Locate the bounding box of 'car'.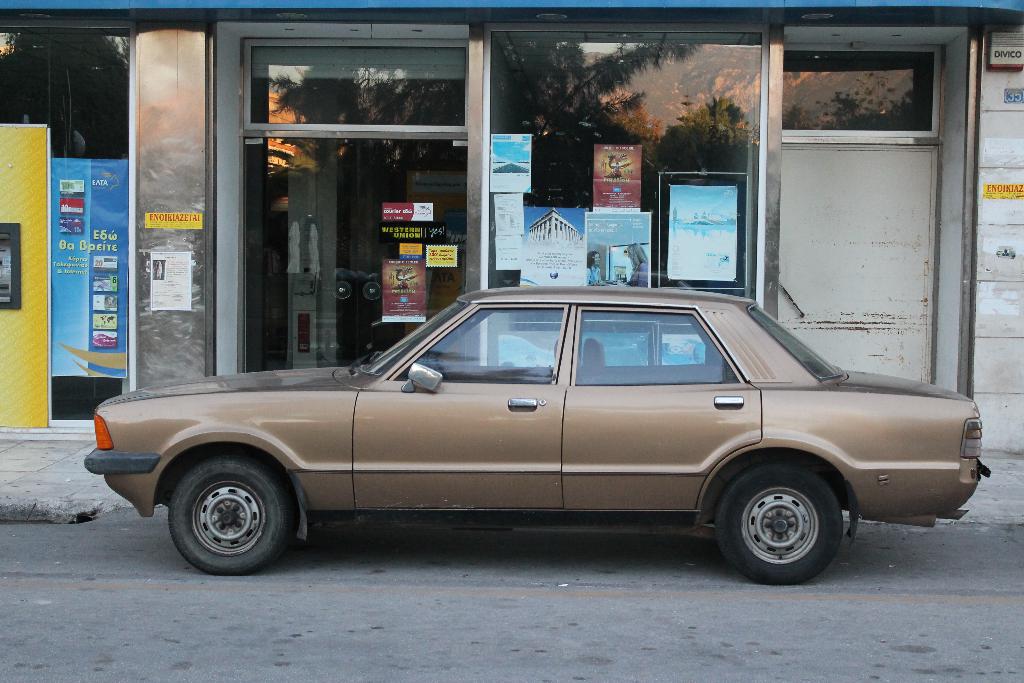
Bounding box: crop(85, 285, 991, 588).
